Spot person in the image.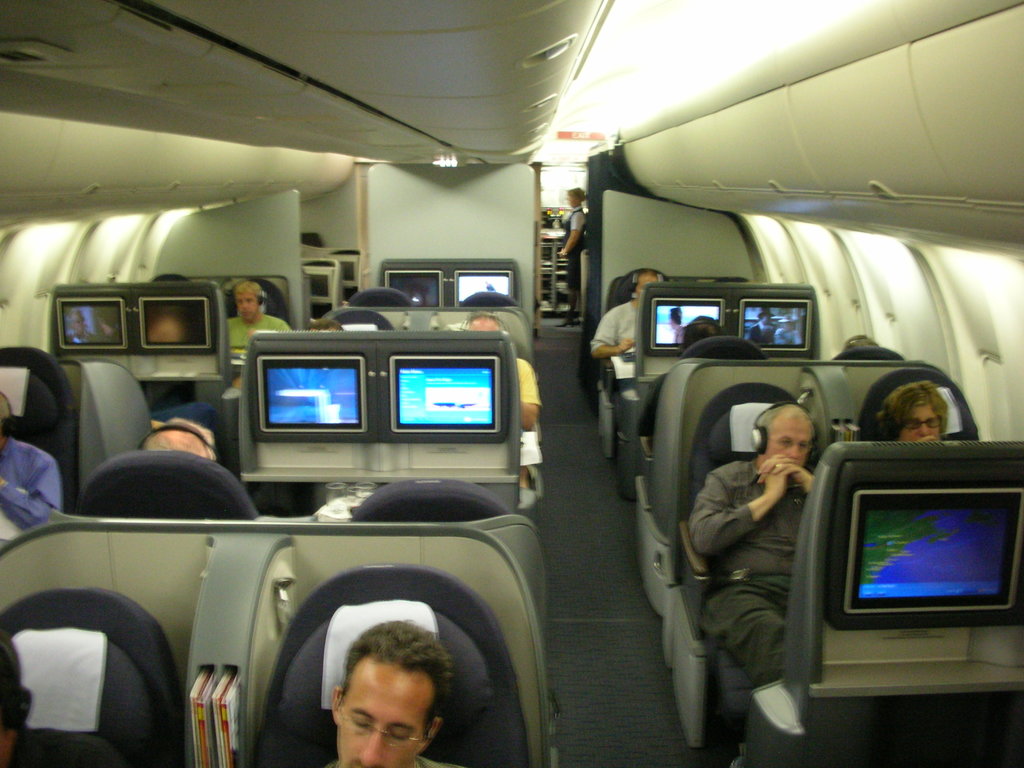
person found at <region>684, 402, 821, 685</region>.
